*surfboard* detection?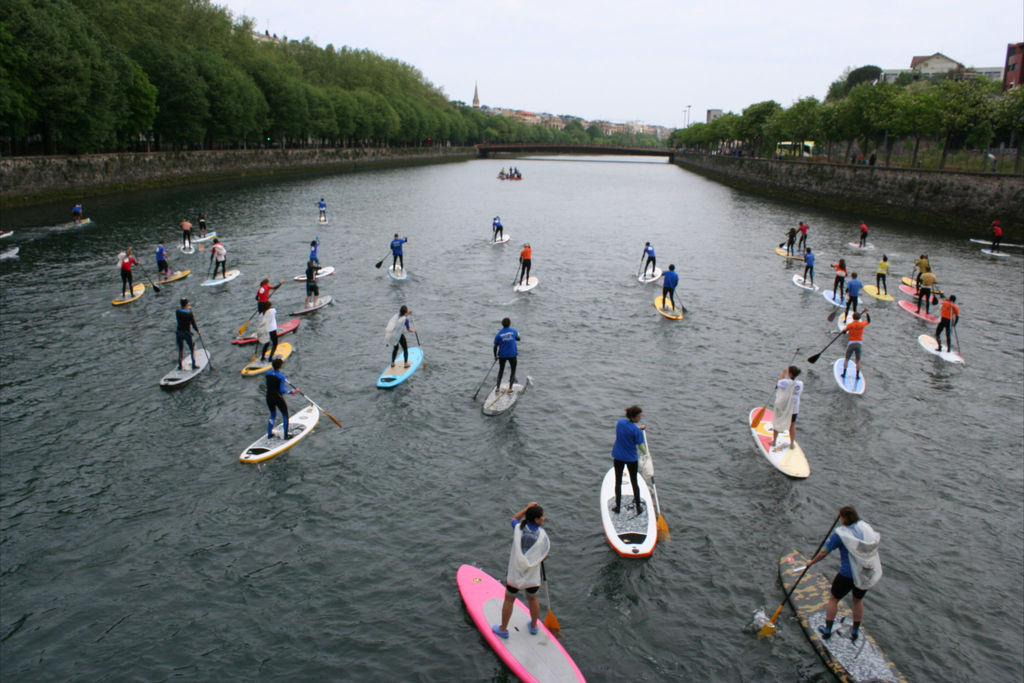
x1=774 y1=245 x2=804 y2=263
